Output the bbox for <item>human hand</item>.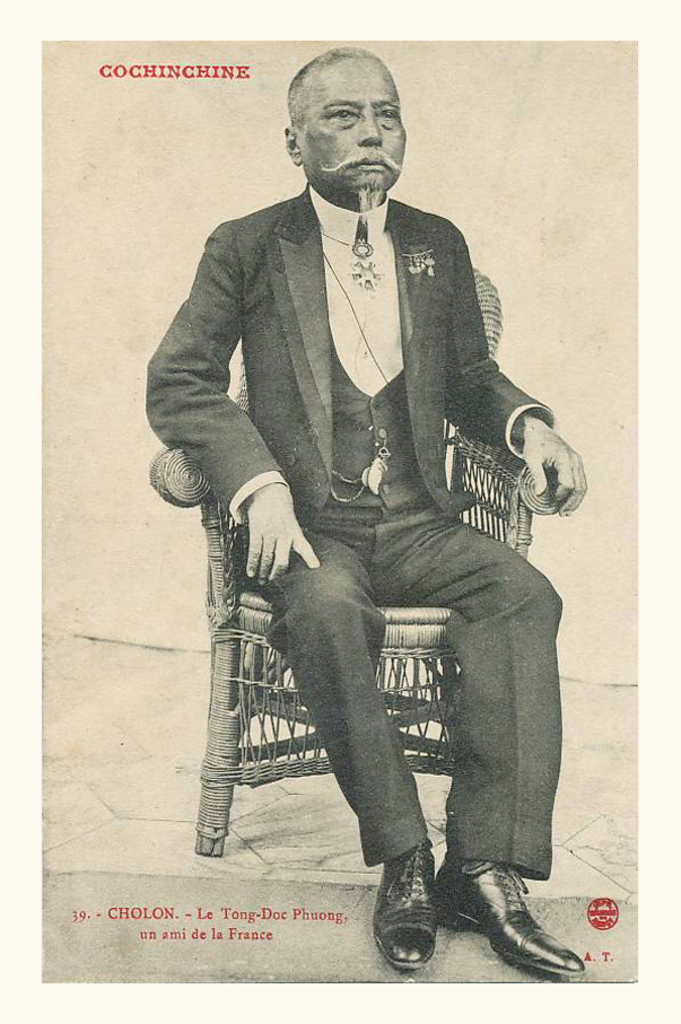
(520,420,587,516).
